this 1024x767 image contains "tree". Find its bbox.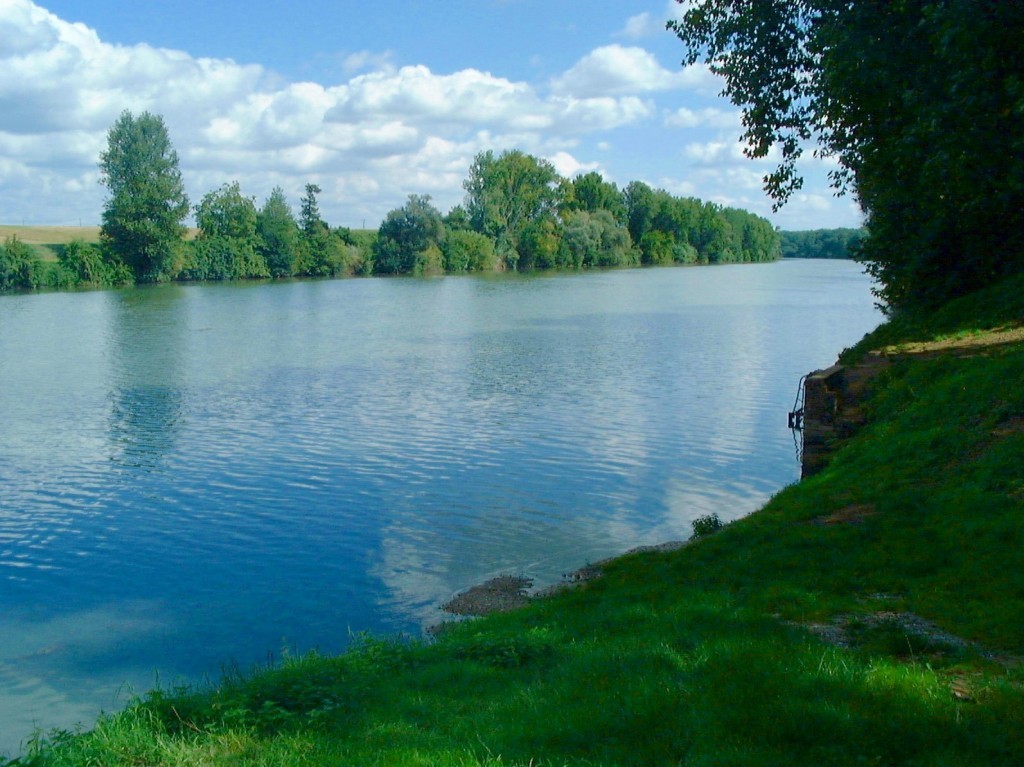
bbox=(667, 0, 1023, 318).
